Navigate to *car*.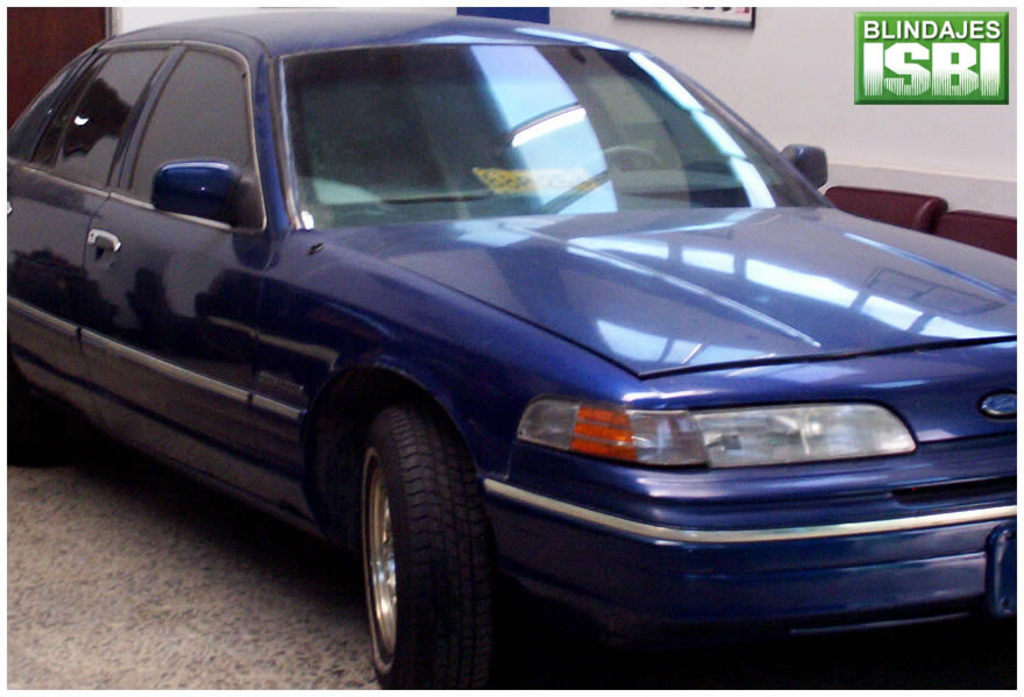
Navigation target: [x1=27, y1=22, x2=988, y2=678].
